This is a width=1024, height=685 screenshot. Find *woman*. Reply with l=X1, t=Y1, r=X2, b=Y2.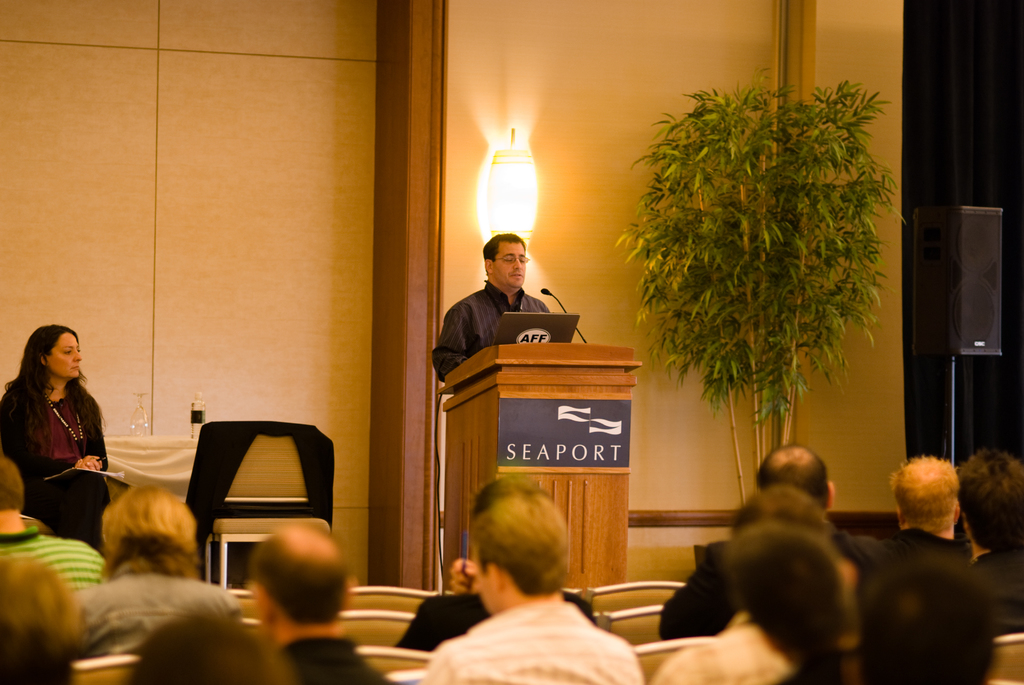
l=7, t=309, r=105, b=517.
